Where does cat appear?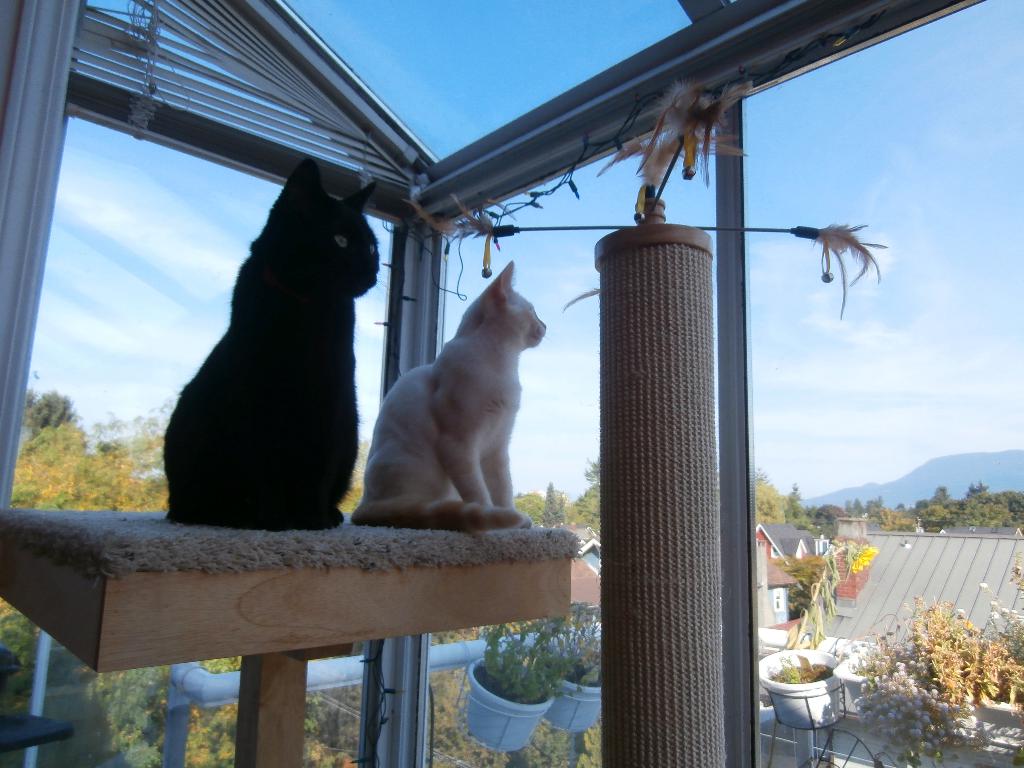
Appears at 349, 258, 546, 522.
